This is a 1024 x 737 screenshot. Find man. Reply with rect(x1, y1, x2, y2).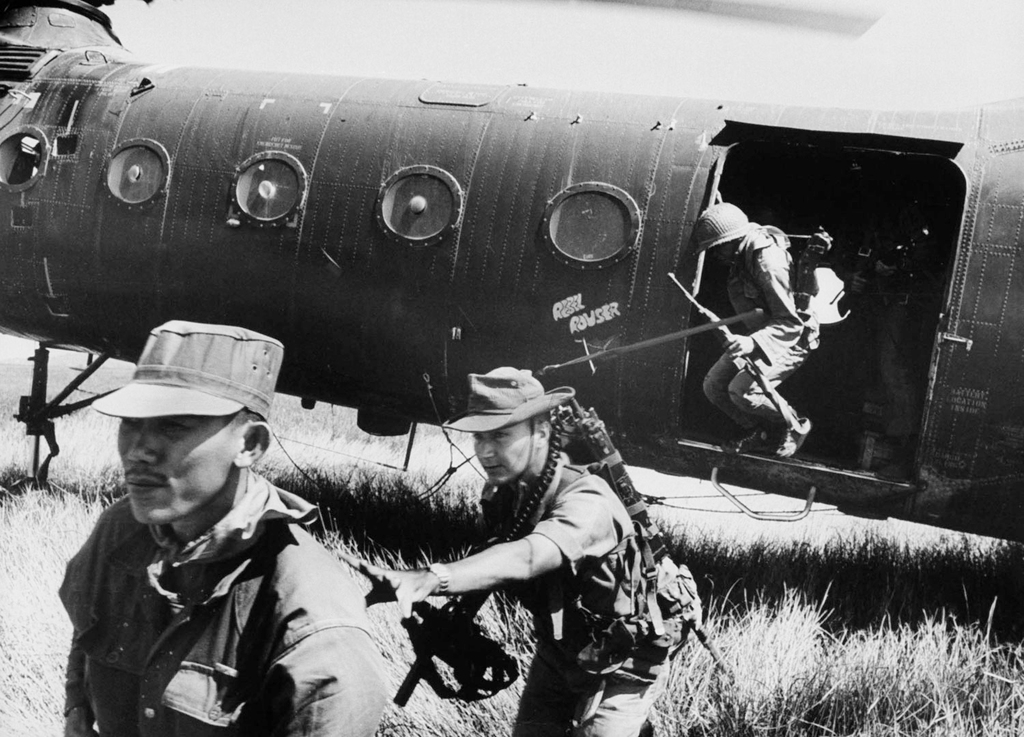
rect(332, 363, 656, 736).
